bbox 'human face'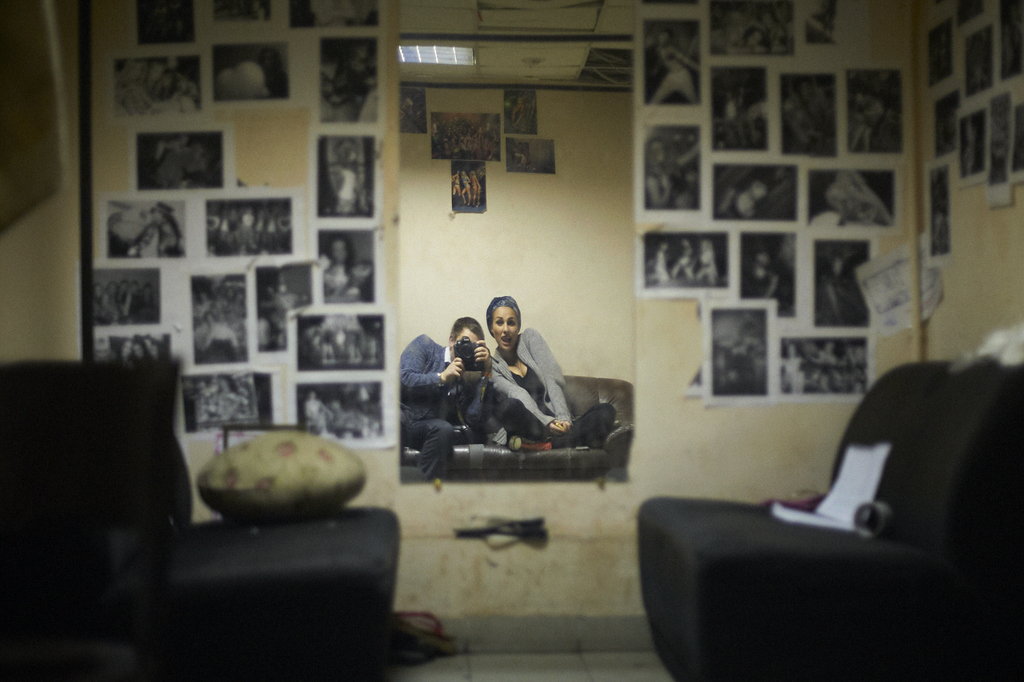
752:184:766:199
